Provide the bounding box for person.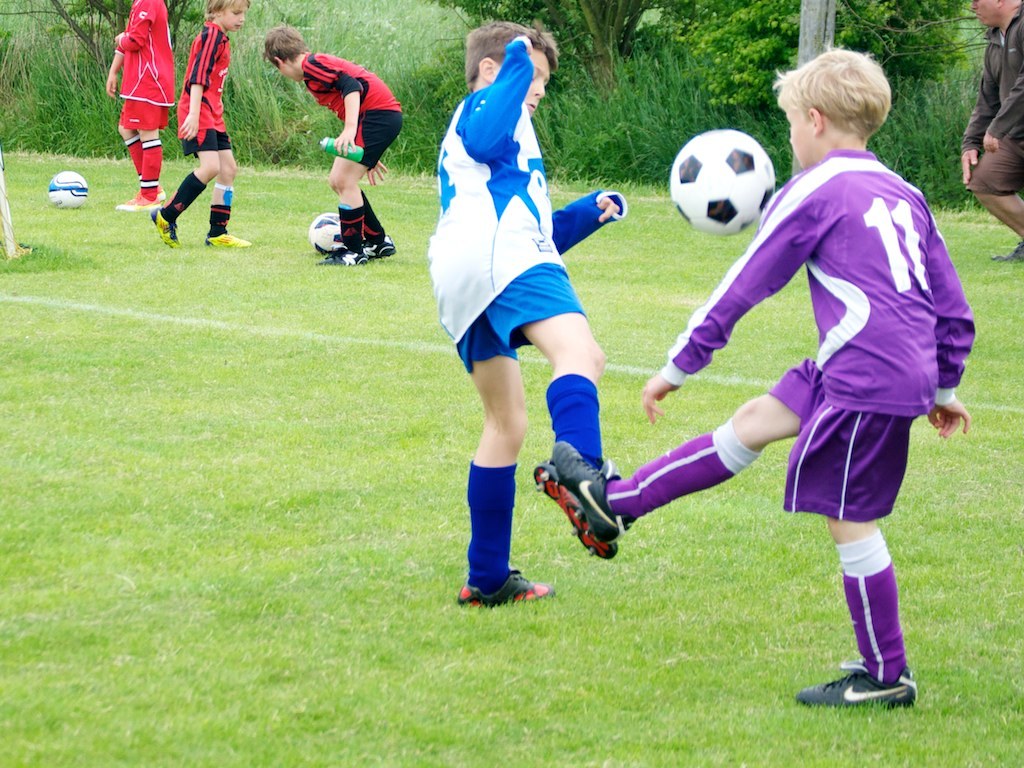
pyautogui.locateOnScreen(428, 16, 615, 614).
